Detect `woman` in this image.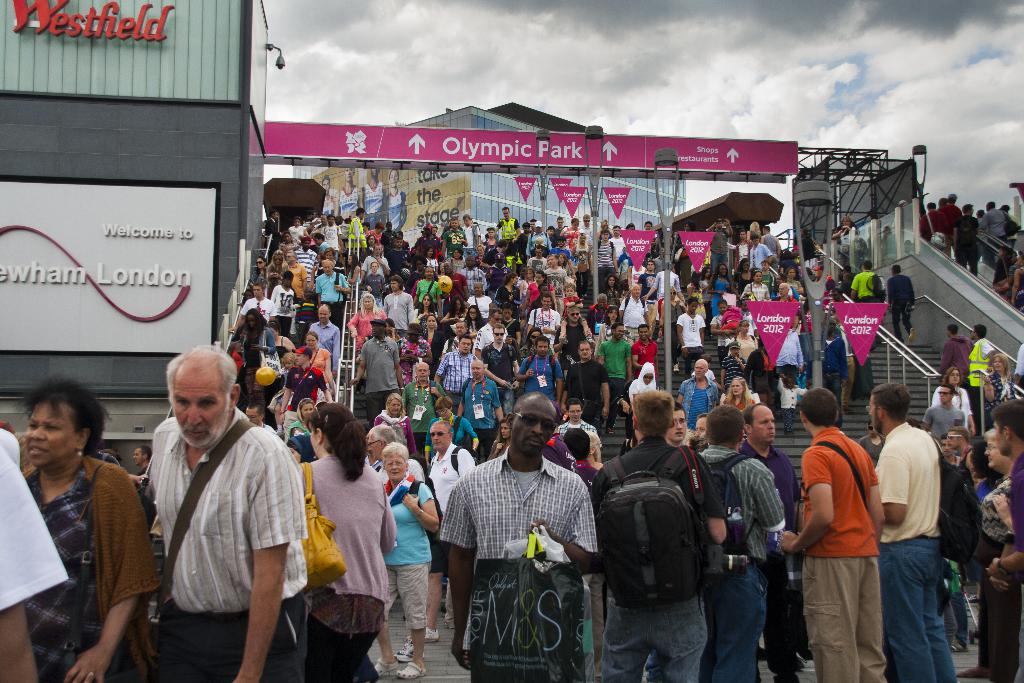
Detection: 415/295/440/322.
